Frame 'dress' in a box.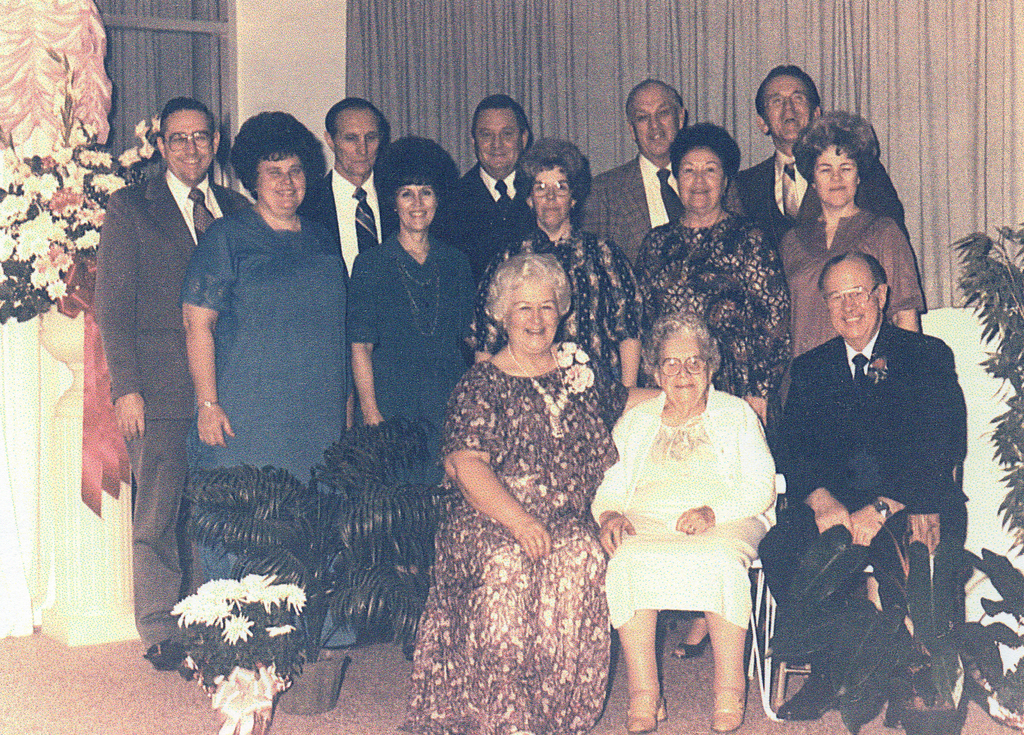
box=[600, 413, 767, 631].
